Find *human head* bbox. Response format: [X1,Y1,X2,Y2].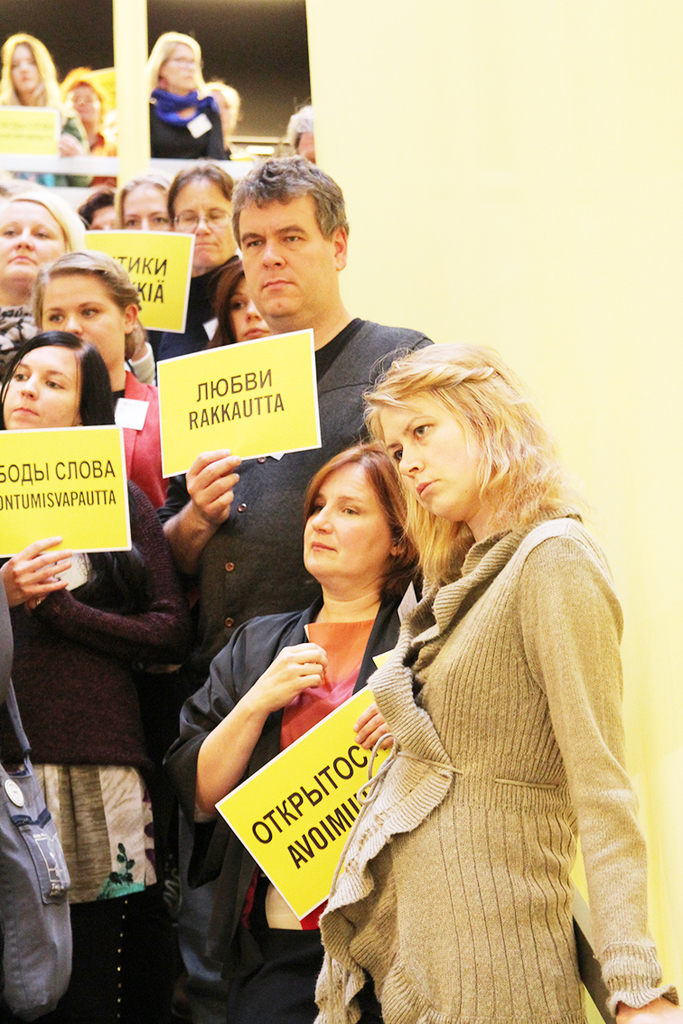
[0,188,85,296].
